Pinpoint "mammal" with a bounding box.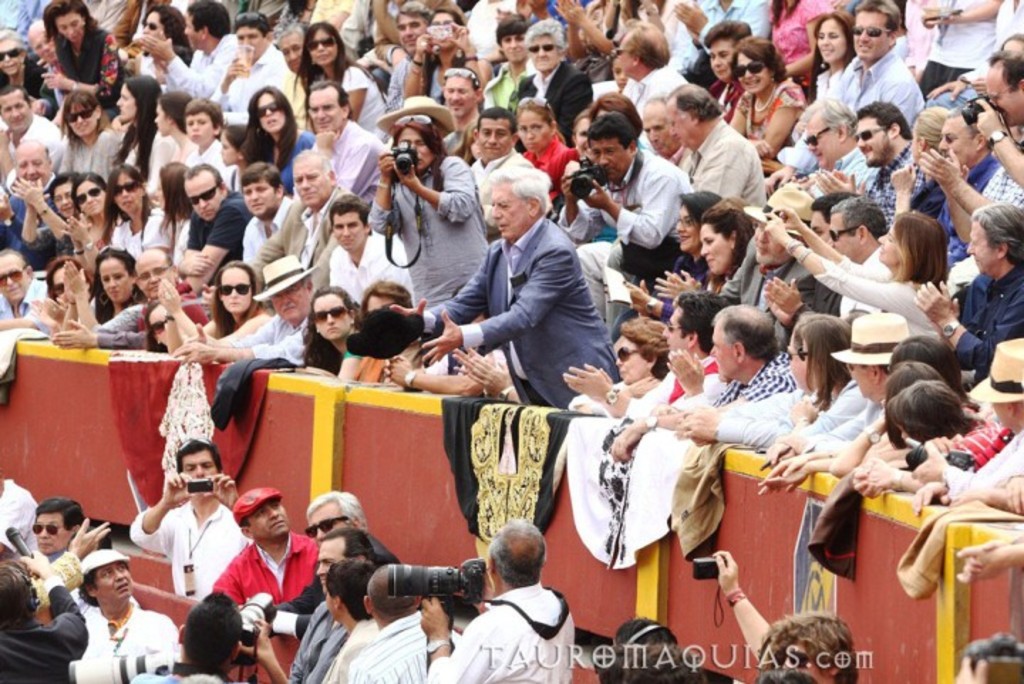
(34, 498, 114, 594).
